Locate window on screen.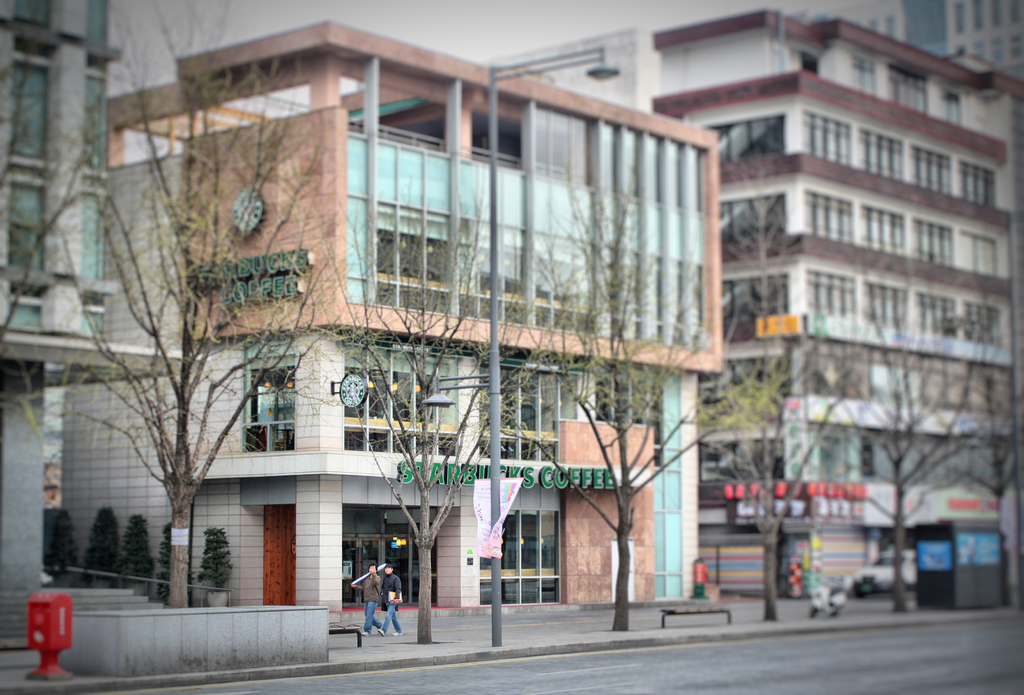
On screen at locate(959, 295, 1006, 344).
